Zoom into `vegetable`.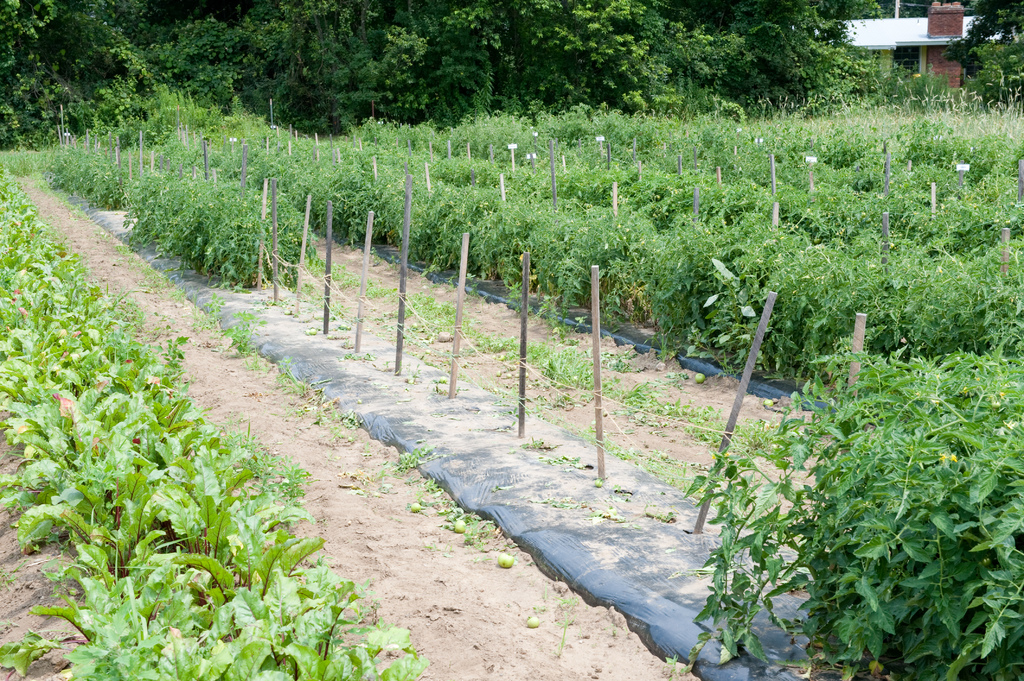
Zoom target: bbox=(284, 310, 292, 315).
